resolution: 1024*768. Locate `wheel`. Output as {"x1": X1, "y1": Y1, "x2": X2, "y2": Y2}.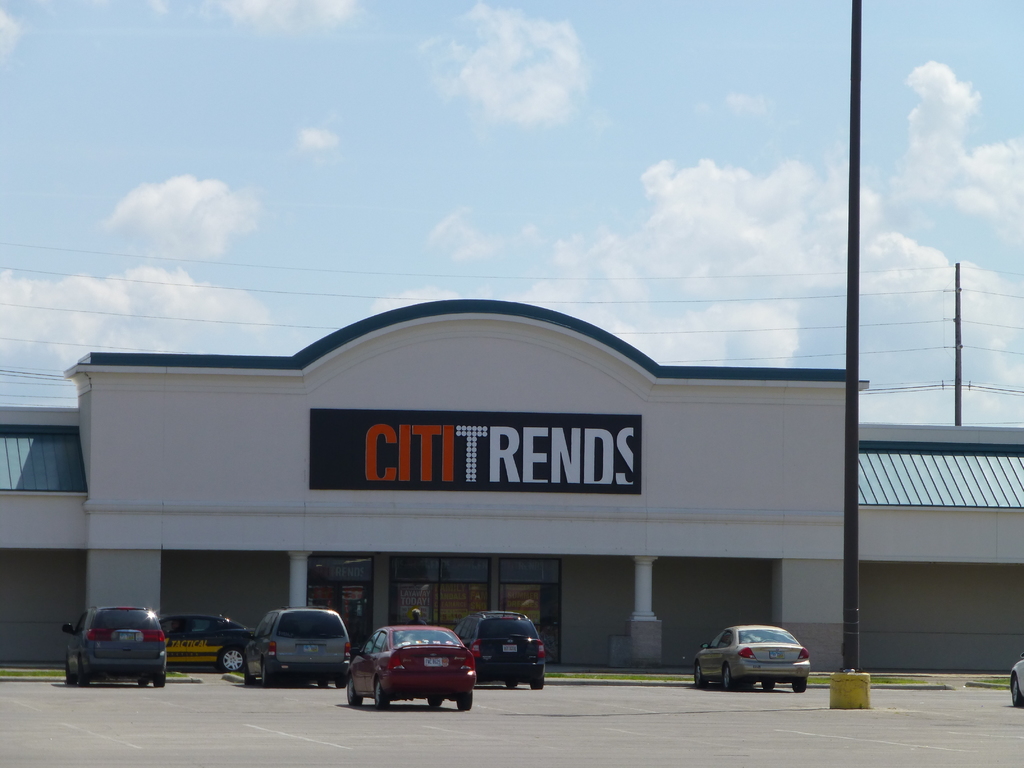
{"x1": 333, "y1": 673, "x2": 346, "y2": 686}.
